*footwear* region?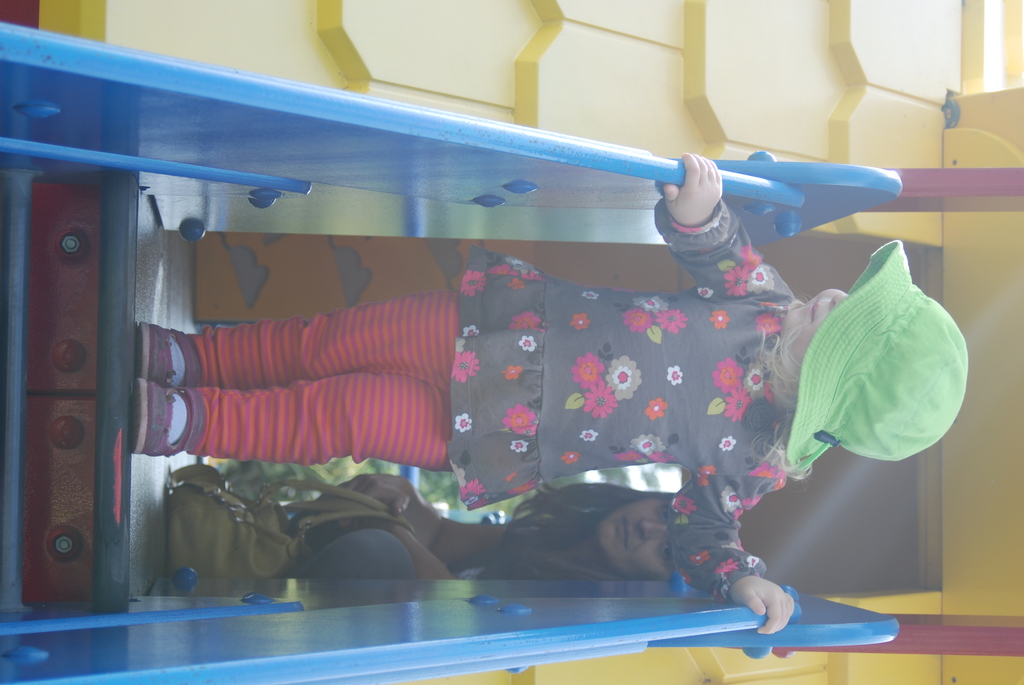
{"left": 131, "top": 390, "right": 205, "bottom": 458}
